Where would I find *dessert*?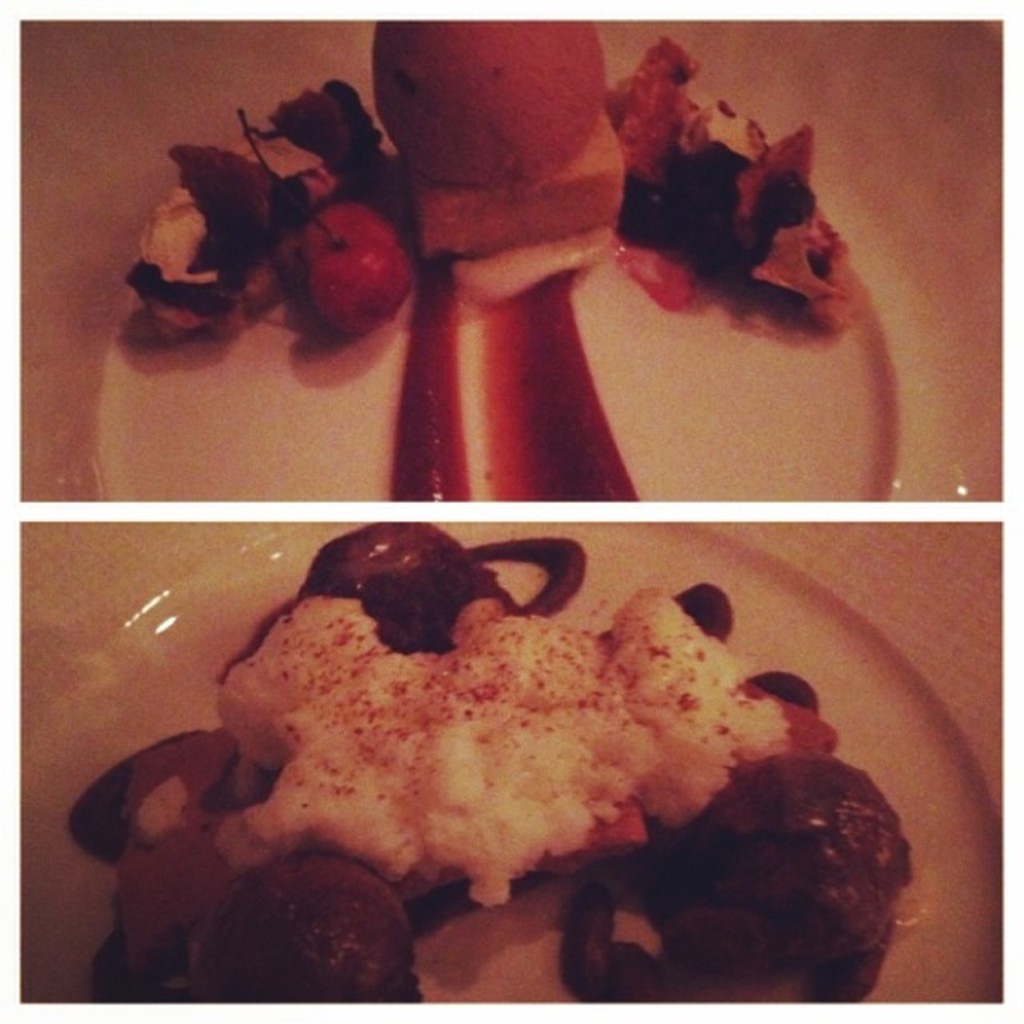
At 136:22:864:502.
